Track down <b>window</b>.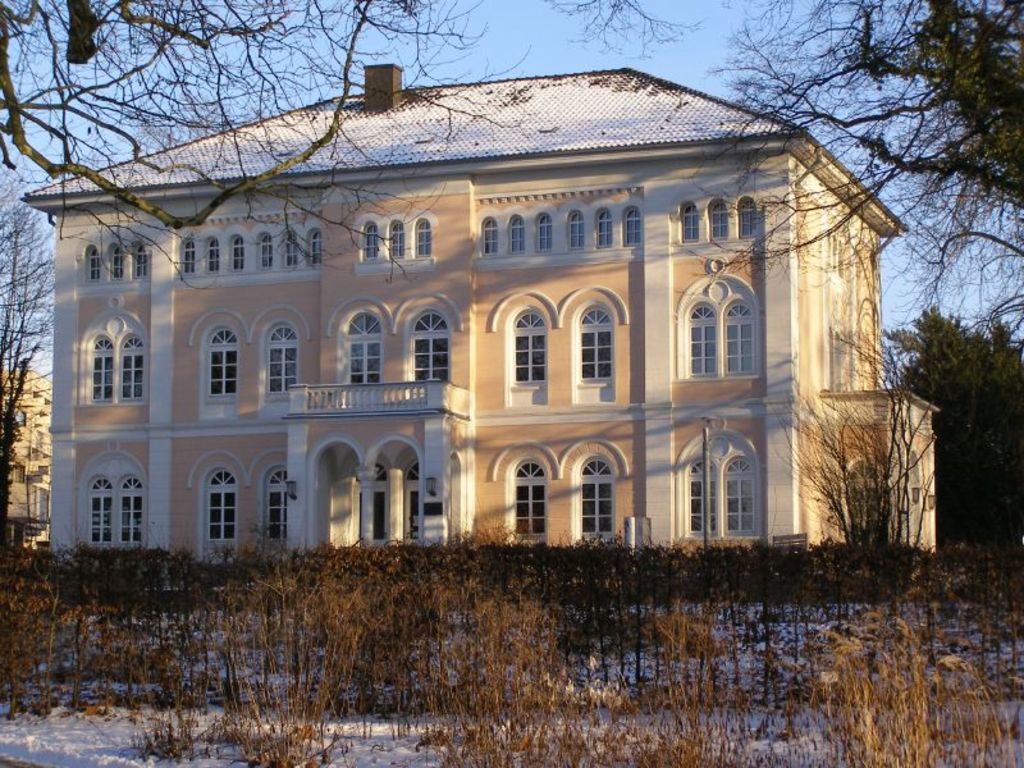
Tracked to bbox=(82, 321, 131, 411).
